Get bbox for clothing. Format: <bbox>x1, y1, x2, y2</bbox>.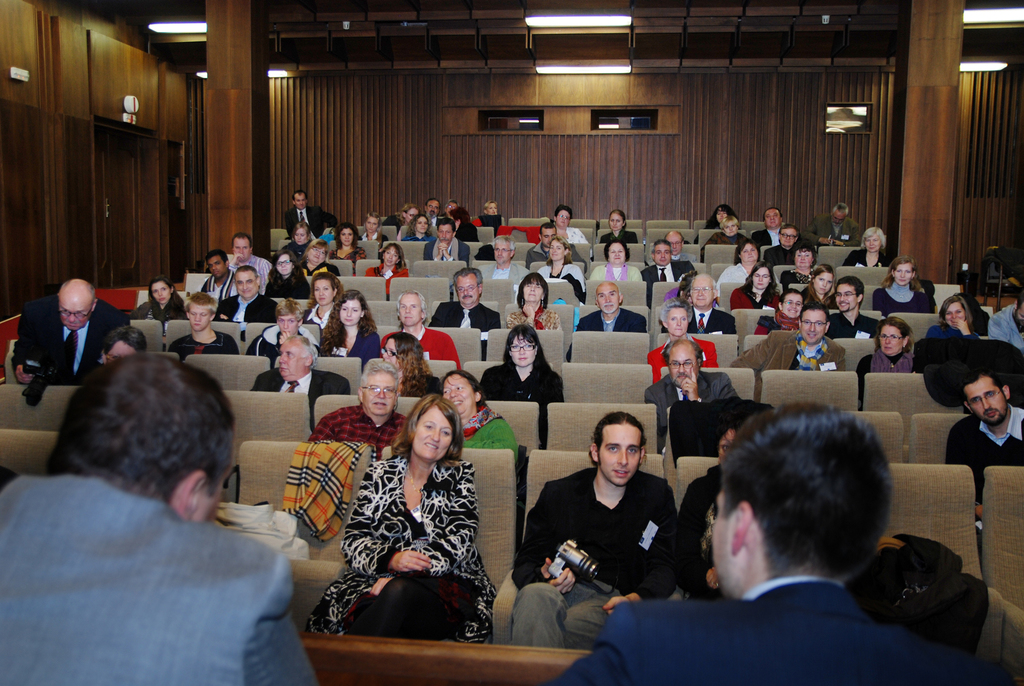
<bbox>497, 298, 567, 332</bbox>.
